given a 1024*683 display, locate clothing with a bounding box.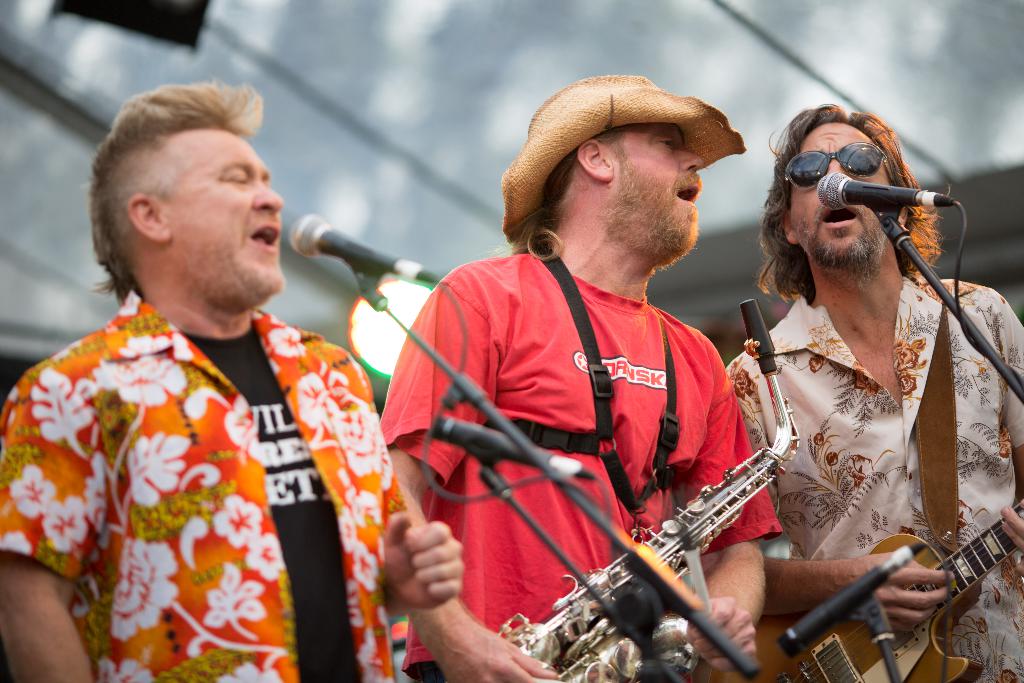
Located: l=0, t=296, r=415, b=682.
